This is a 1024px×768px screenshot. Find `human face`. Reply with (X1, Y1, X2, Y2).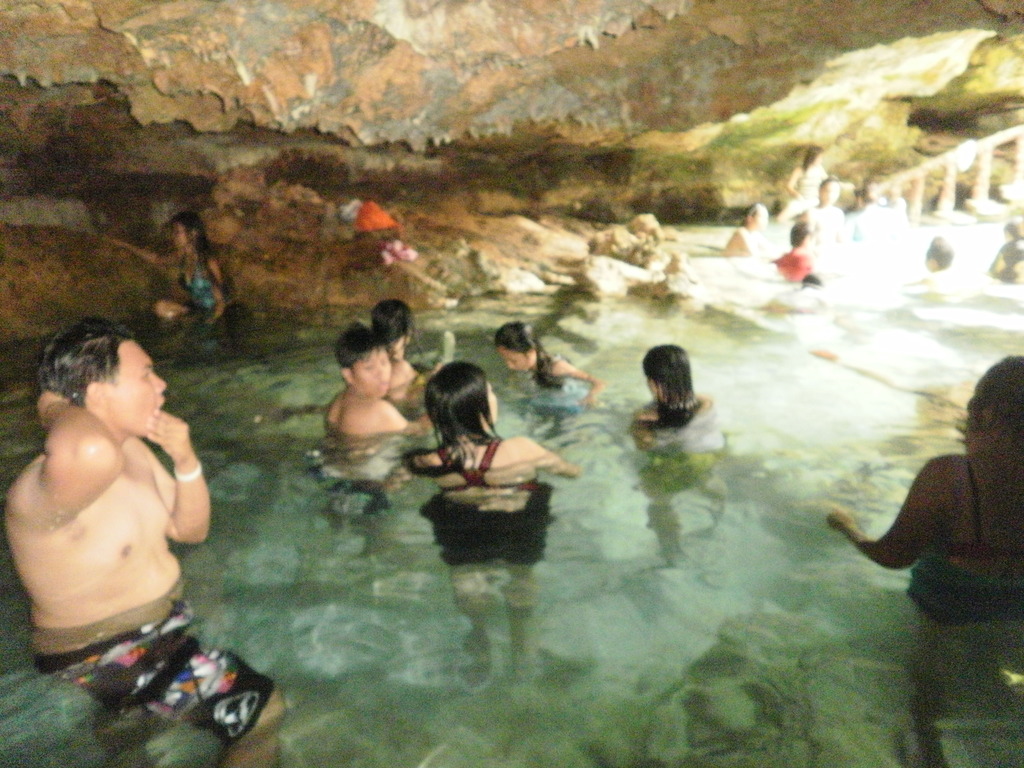
(484, 381, 497, 435).
